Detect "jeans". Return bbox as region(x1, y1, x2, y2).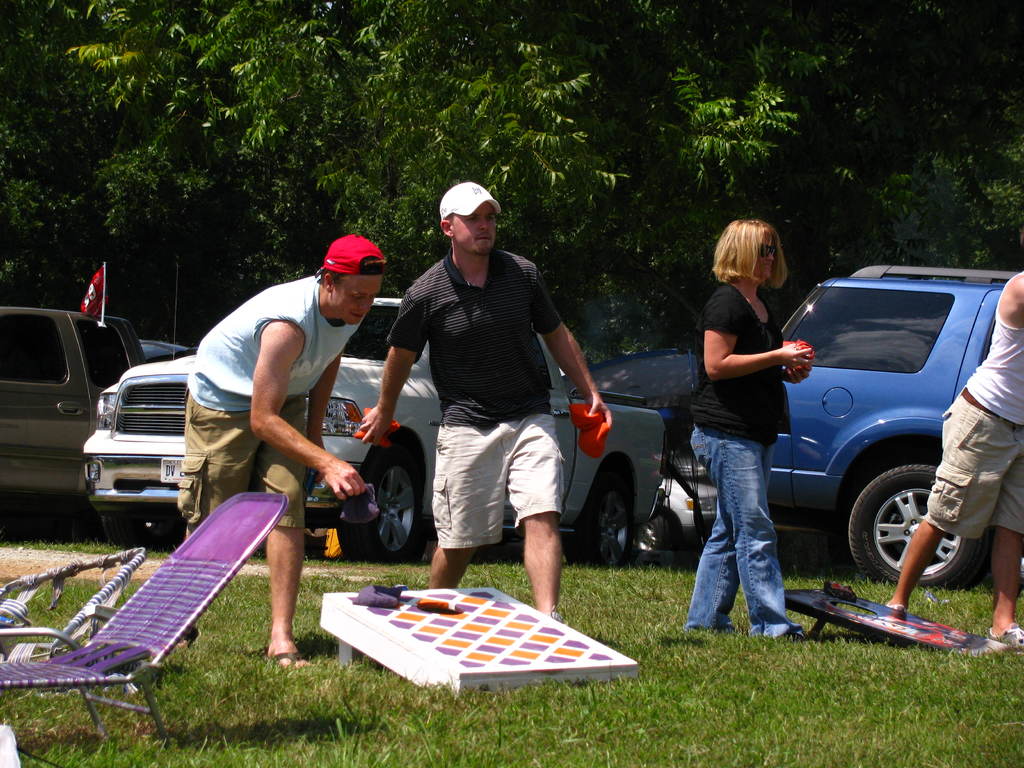
region(434, 417, 575, 544).
